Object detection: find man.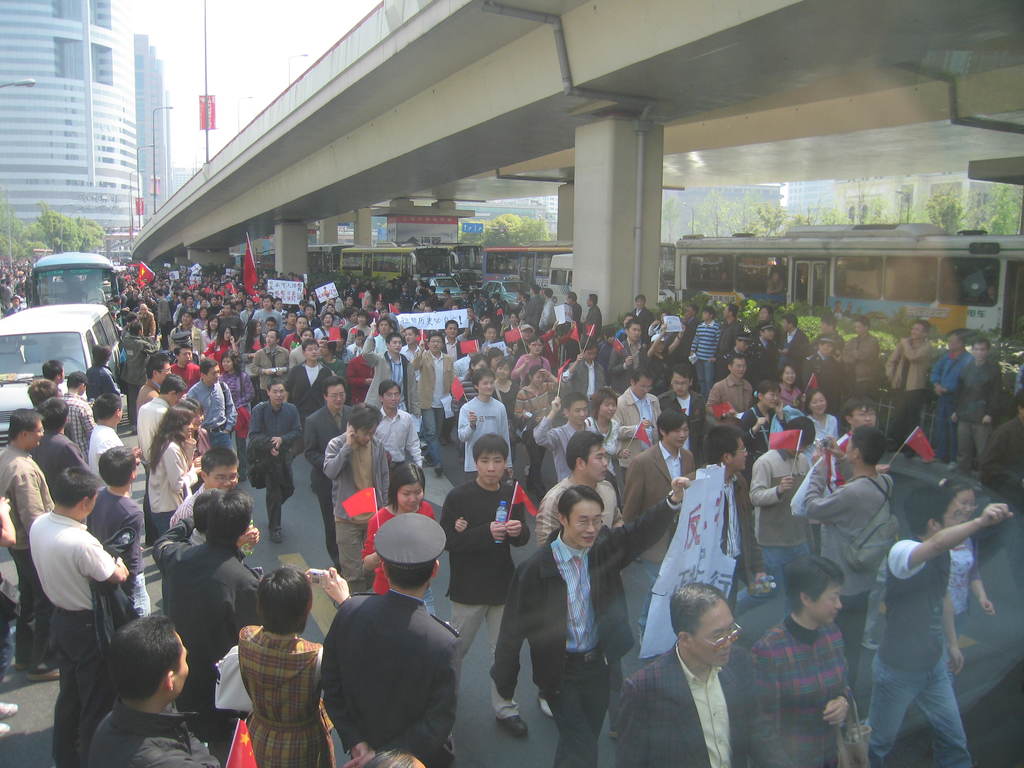
rect(290, 339, 331, 418).
